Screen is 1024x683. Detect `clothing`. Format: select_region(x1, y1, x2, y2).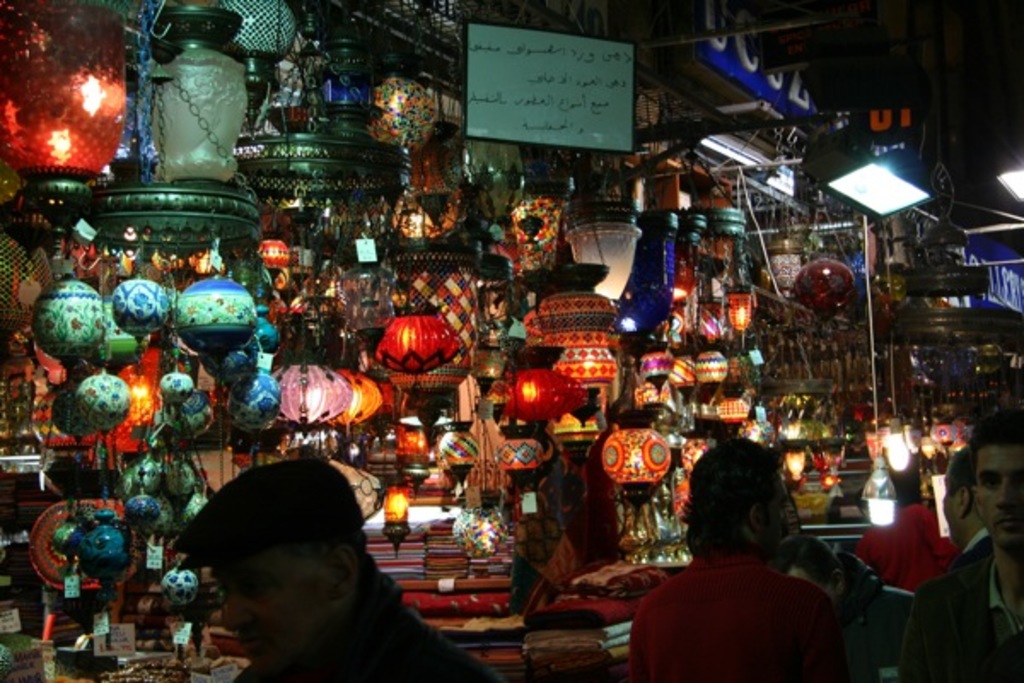
select_region(254, 567, 505, 681).
